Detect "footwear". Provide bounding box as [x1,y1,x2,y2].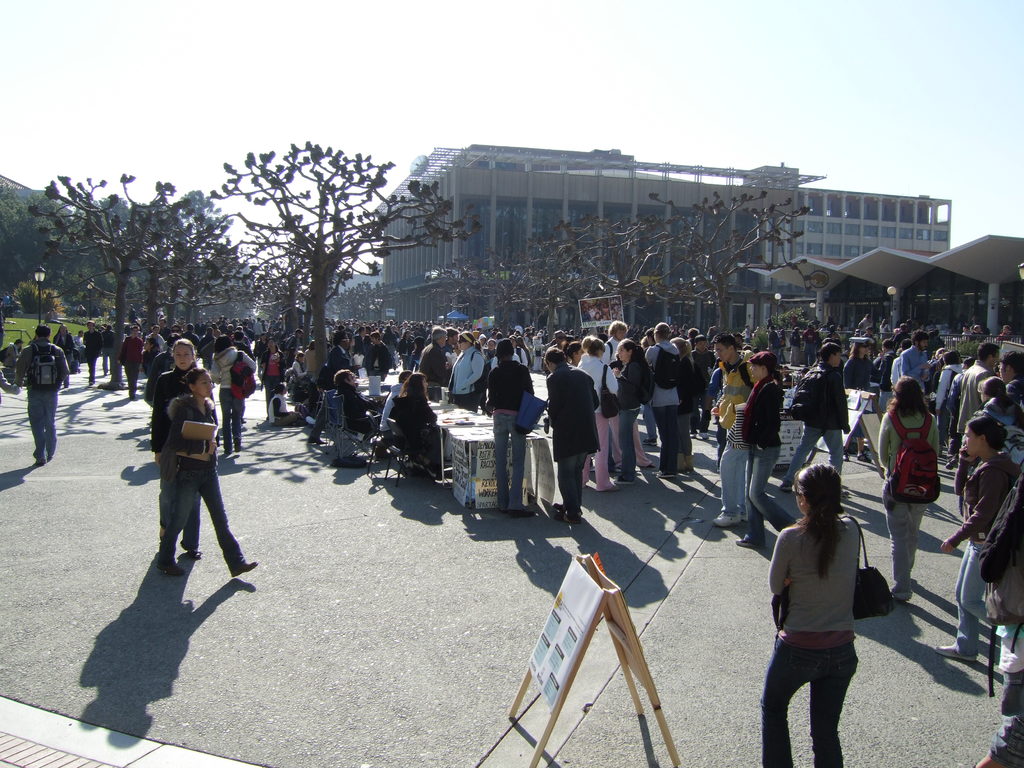
[735,540,755,548].
